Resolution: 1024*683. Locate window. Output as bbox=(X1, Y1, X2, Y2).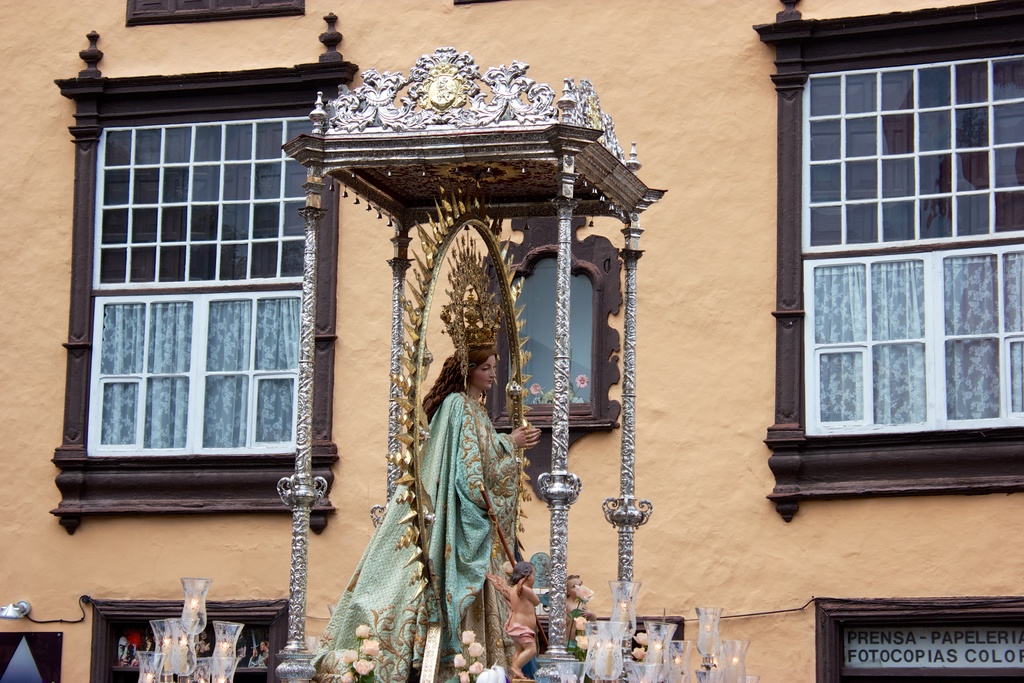
bbox=(80, 596, 289, 682).
